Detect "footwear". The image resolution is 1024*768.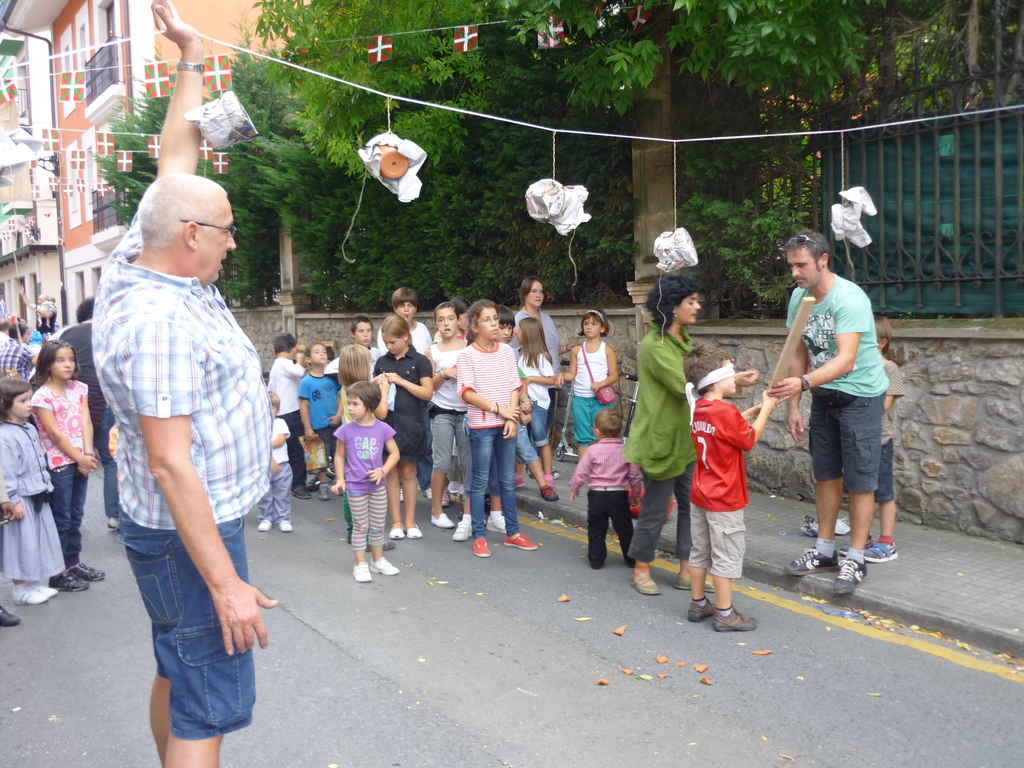
[x1=538, y1=483, x2=559, y2=503].
